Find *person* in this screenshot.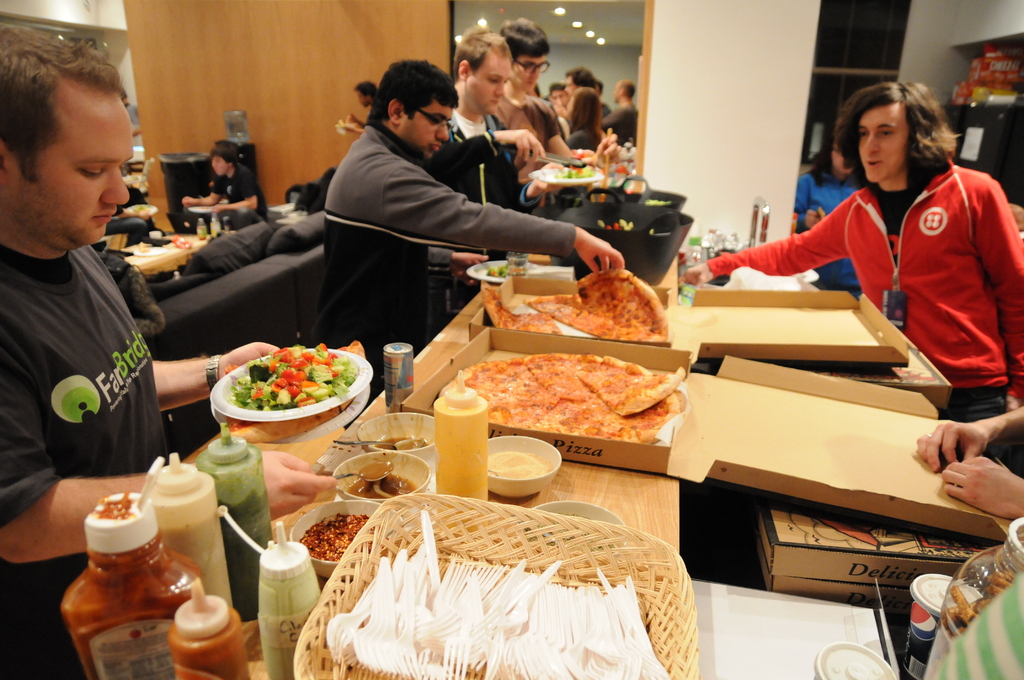
The bounding box for *person* is [333,76,386,133].
